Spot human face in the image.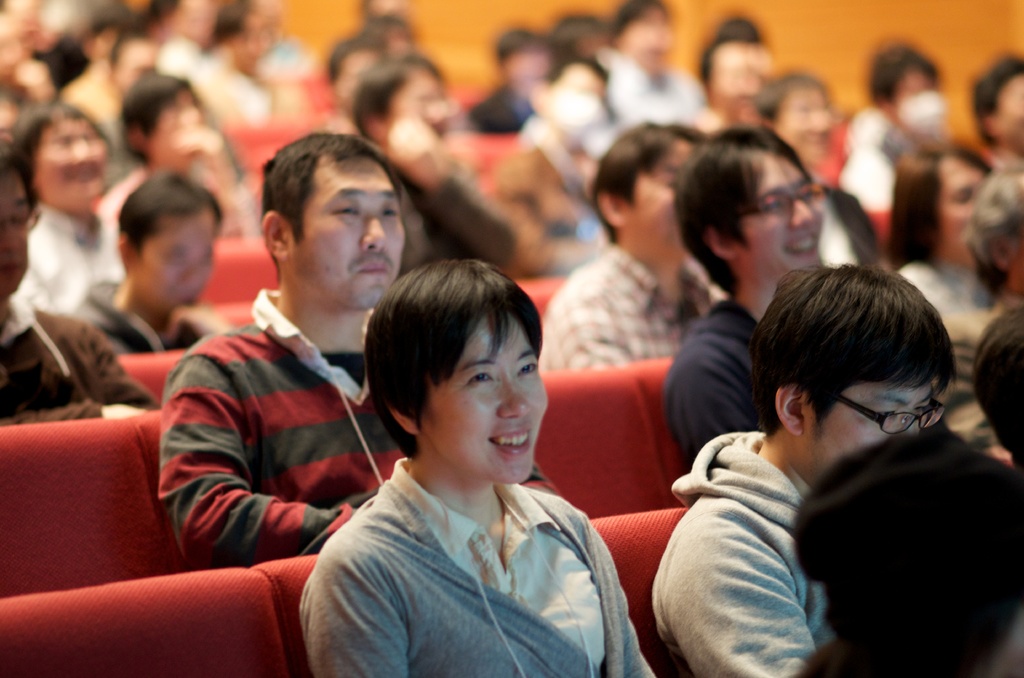
human face found at [x1=385, y1=67, x2=453, y2=136].
